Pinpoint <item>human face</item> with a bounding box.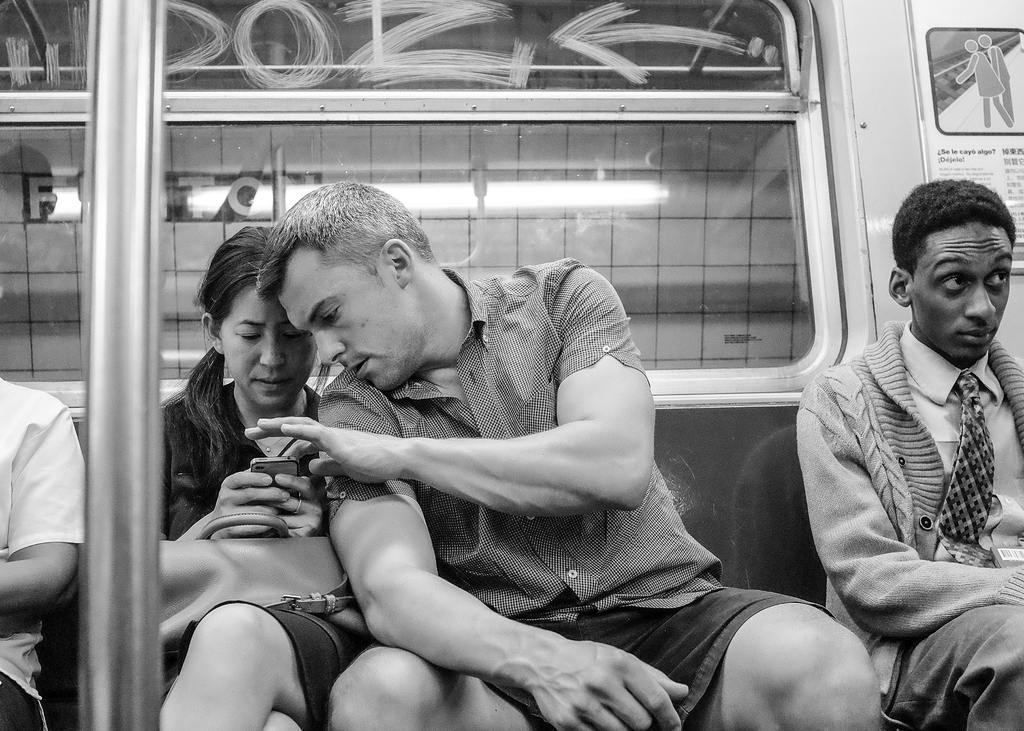
bbox=(275, 255, 426, 394).
